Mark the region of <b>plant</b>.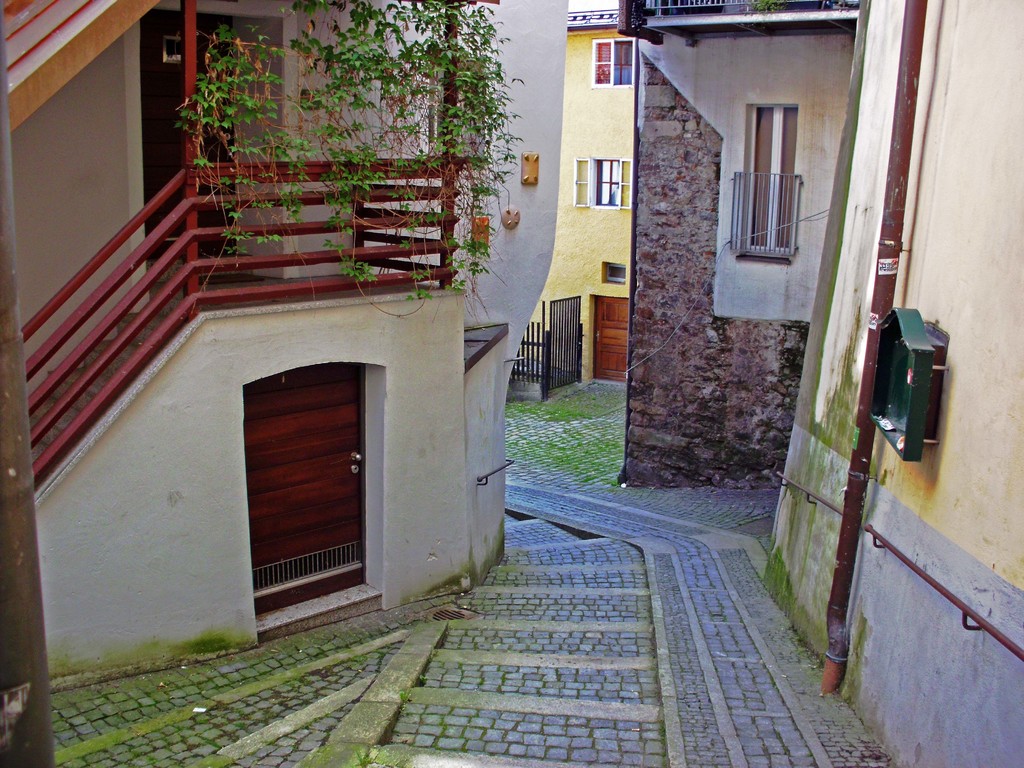
Region: {"left": 174, "top": 0, "right": 525, "bottom": 326}.
